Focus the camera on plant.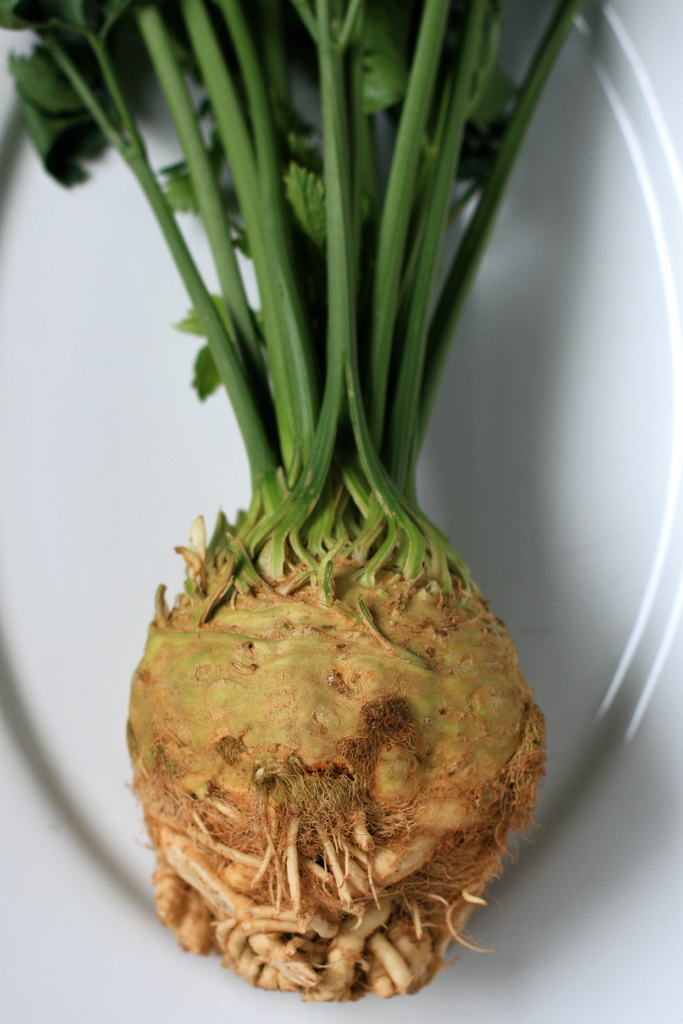
Focus region: x1=1 y1=4 x2=573 y2=1000.
